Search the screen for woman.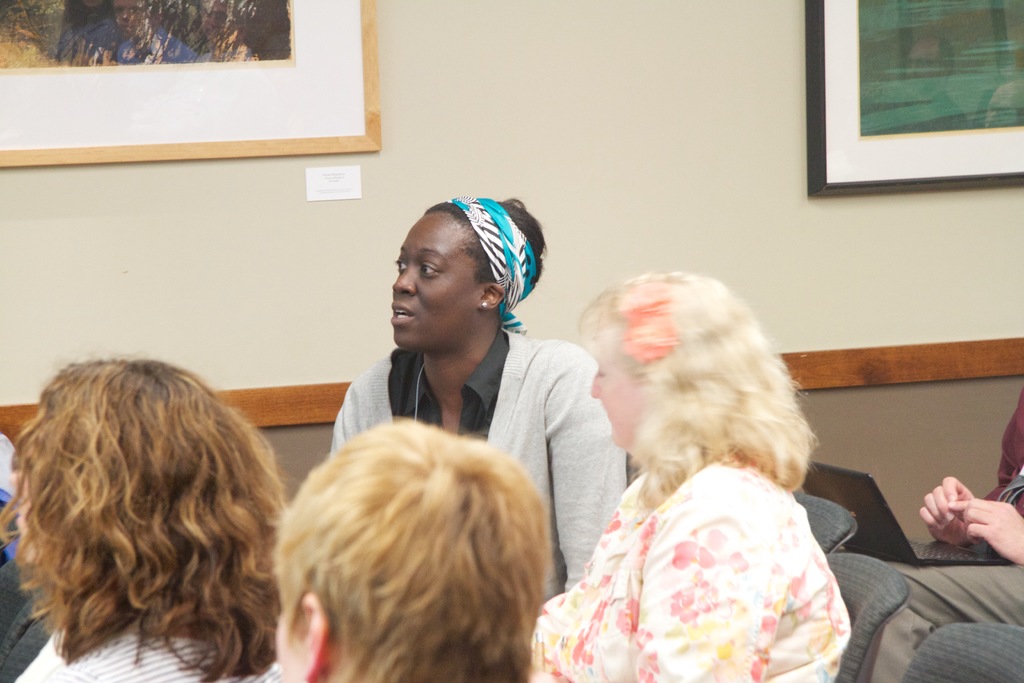
Found at l=325, t=197, r=627, b=589.
